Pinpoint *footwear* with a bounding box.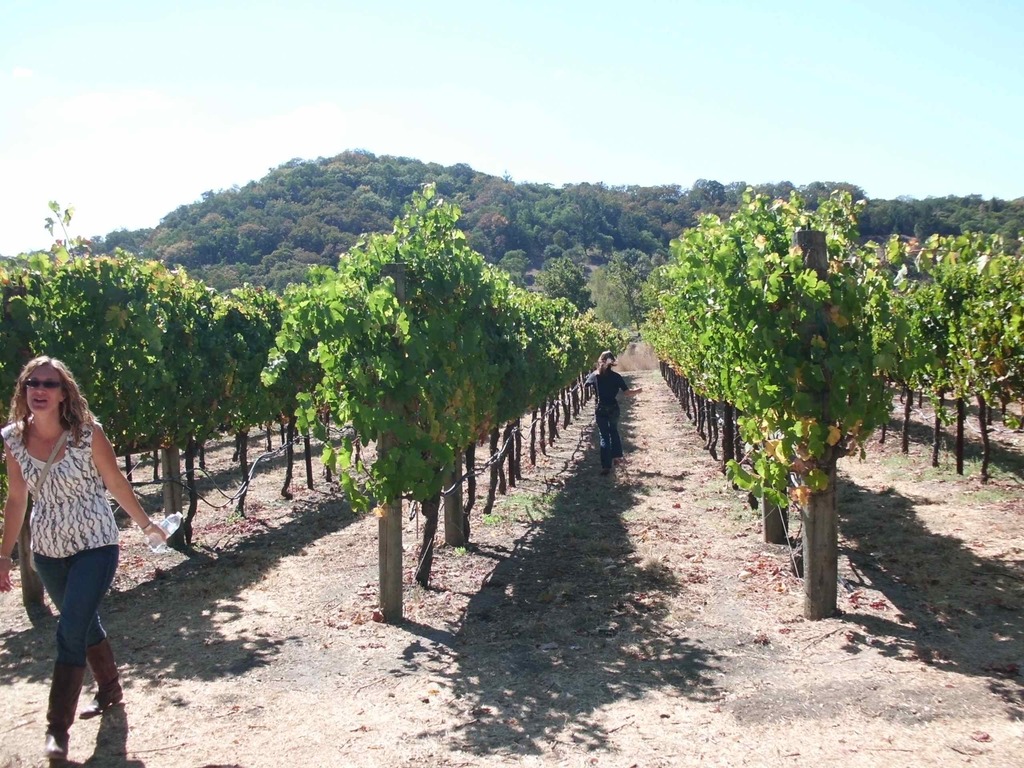
(39, 662, 86, 760).
